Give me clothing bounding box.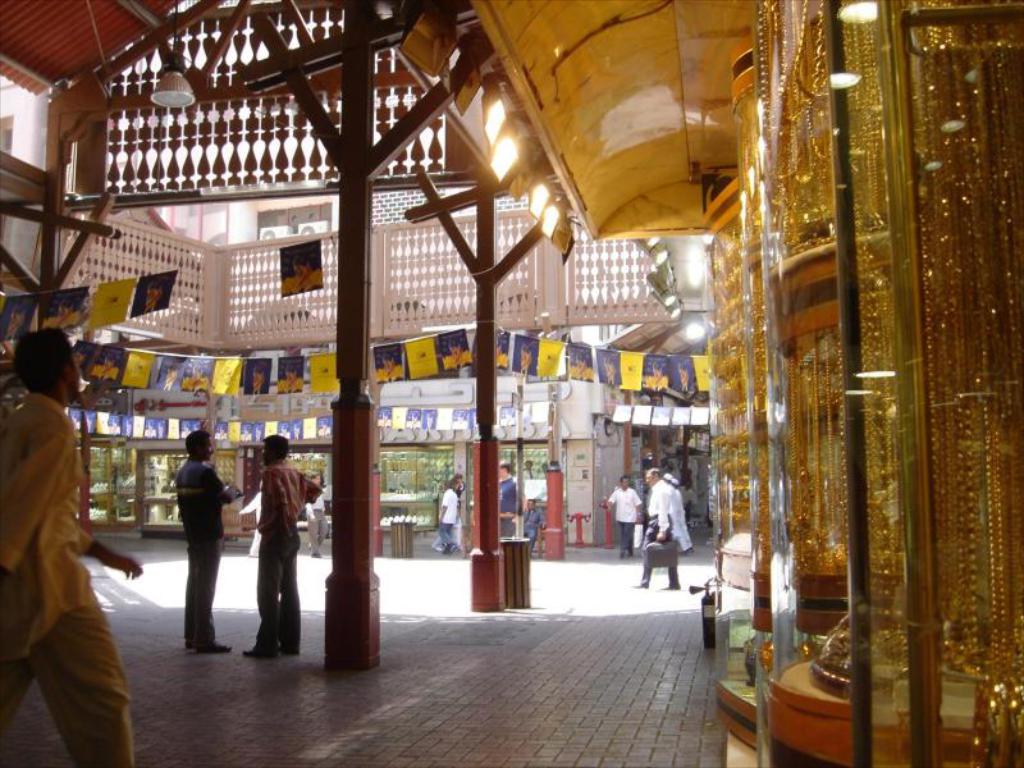
643, 474, 695, 590.
